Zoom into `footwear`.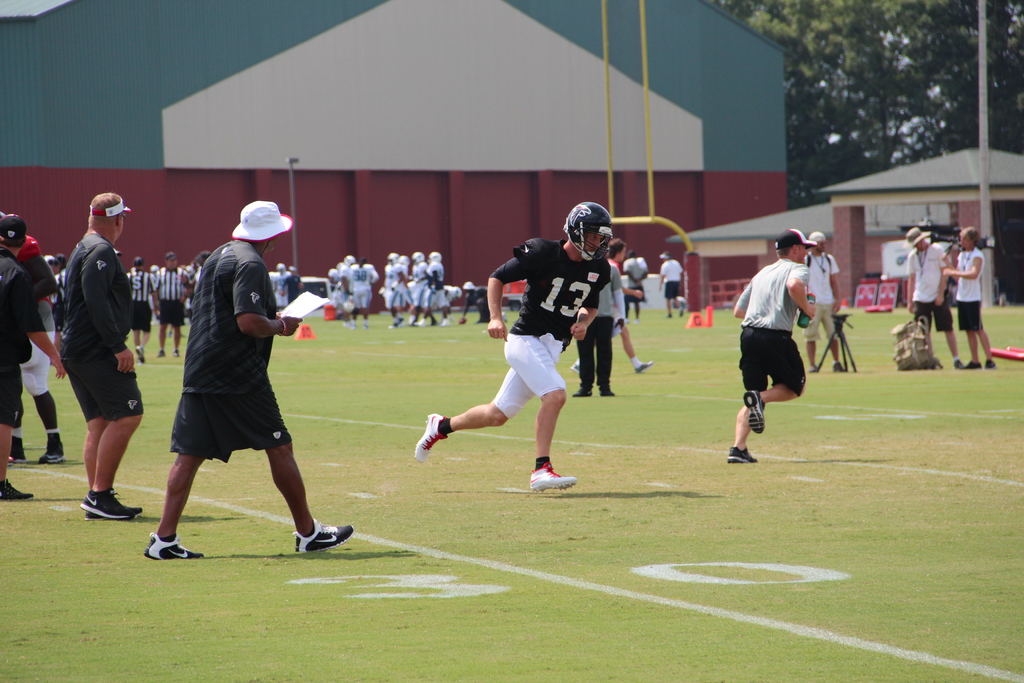
Zoom target: bbox=[8, 437, 29, 463].
